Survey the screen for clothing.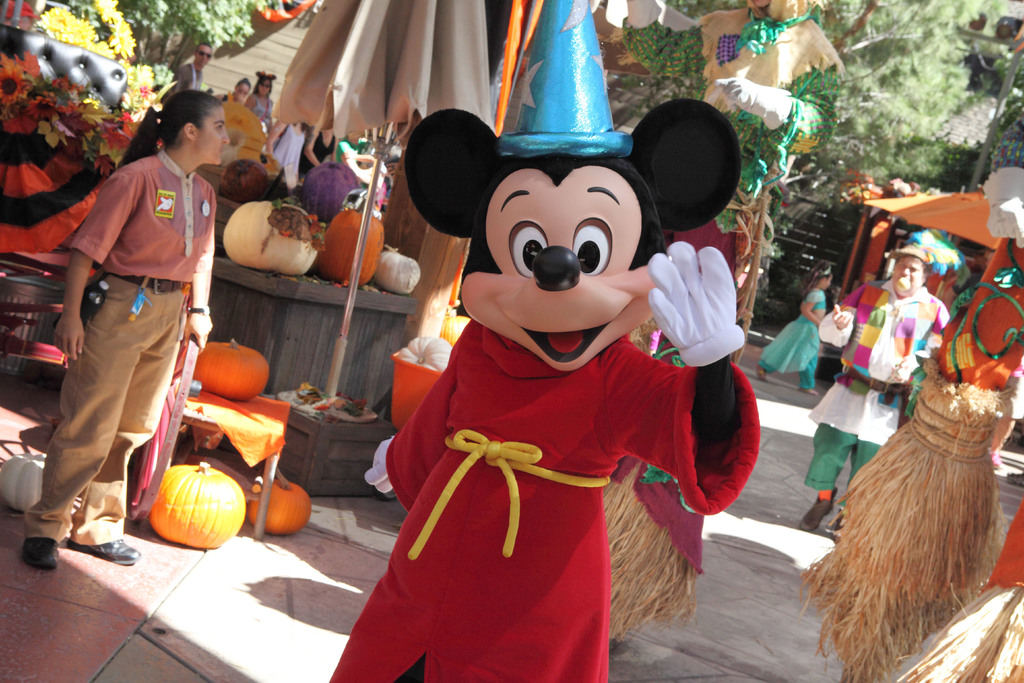
Survey found: crop(320, 310, 767, 682).
